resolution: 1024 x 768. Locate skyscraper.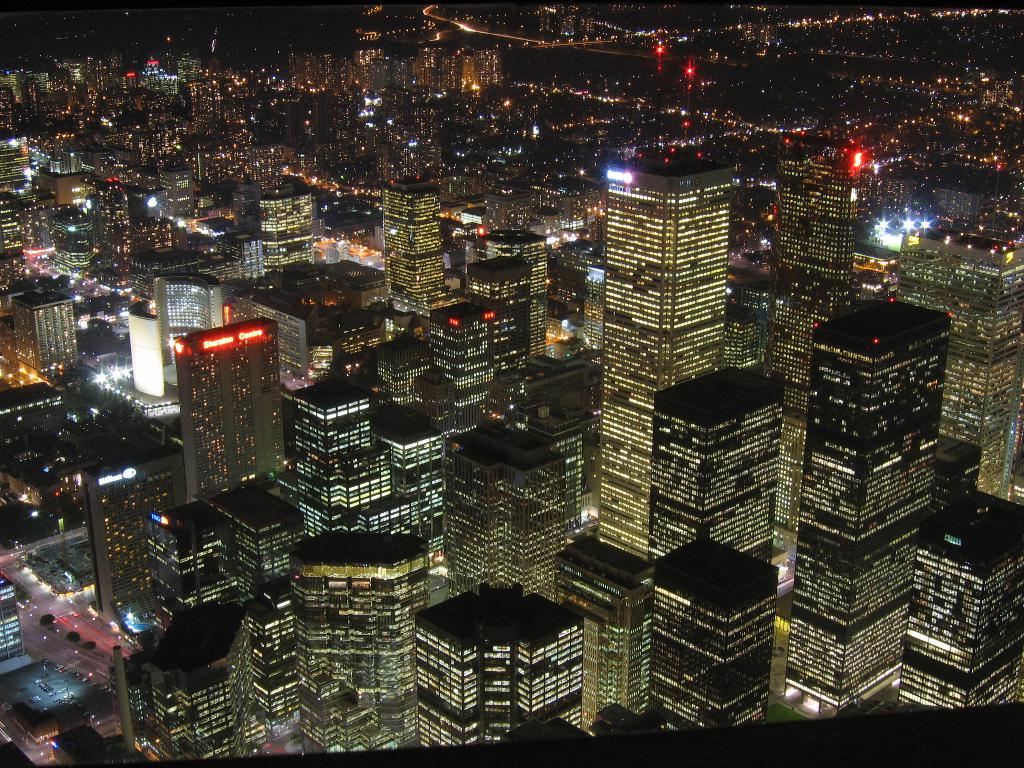
382, 412, 442, 525.
